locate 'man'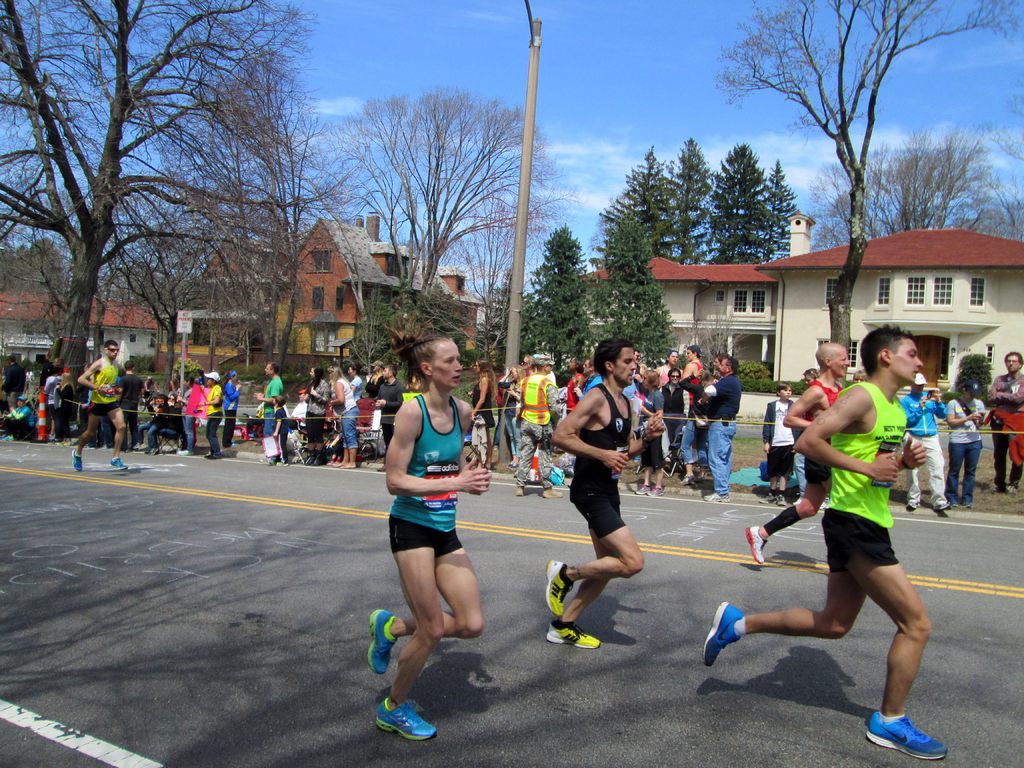
pyautogui.locateOnScreen(702, 323, 947, 758)
